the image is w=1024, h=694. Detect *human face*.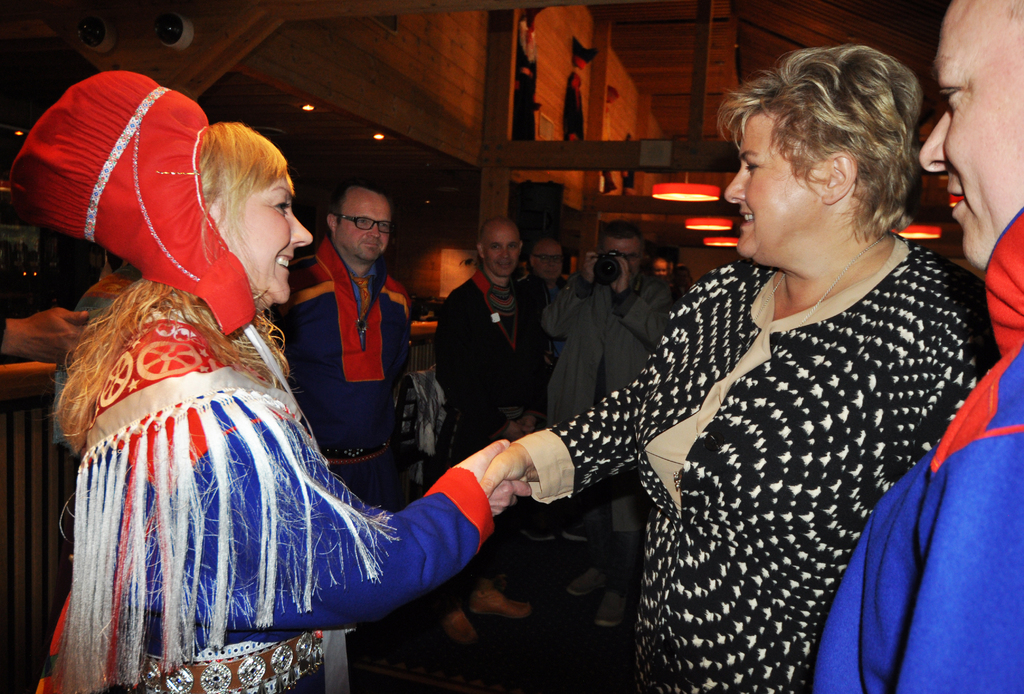
Detection: Rect(726, 111, 812, 256).
